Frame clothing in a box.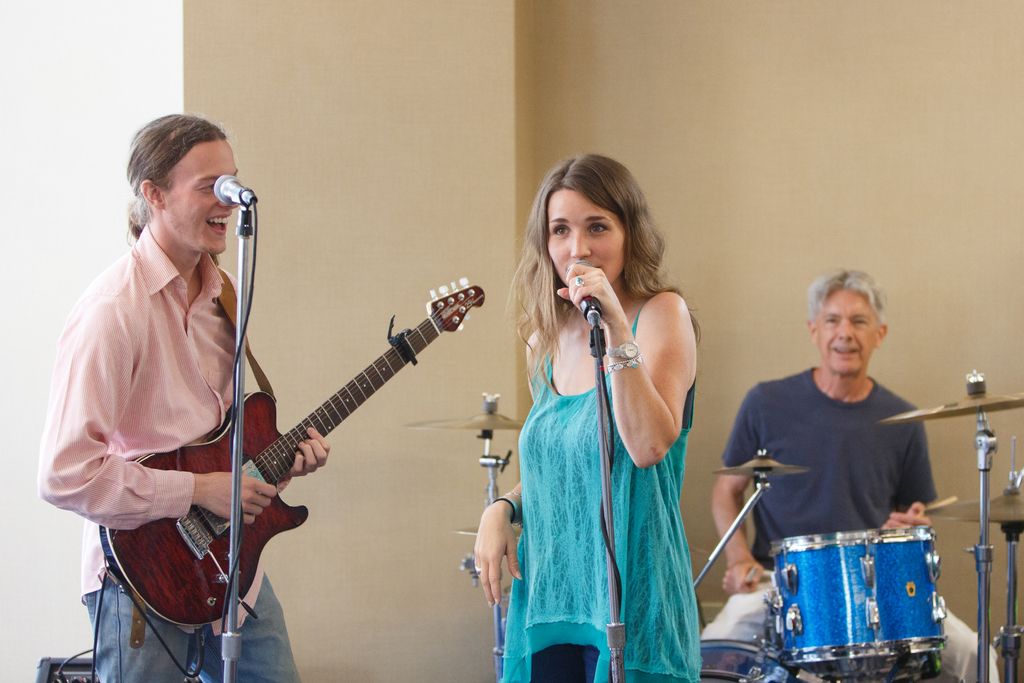
699,362,998,682.
